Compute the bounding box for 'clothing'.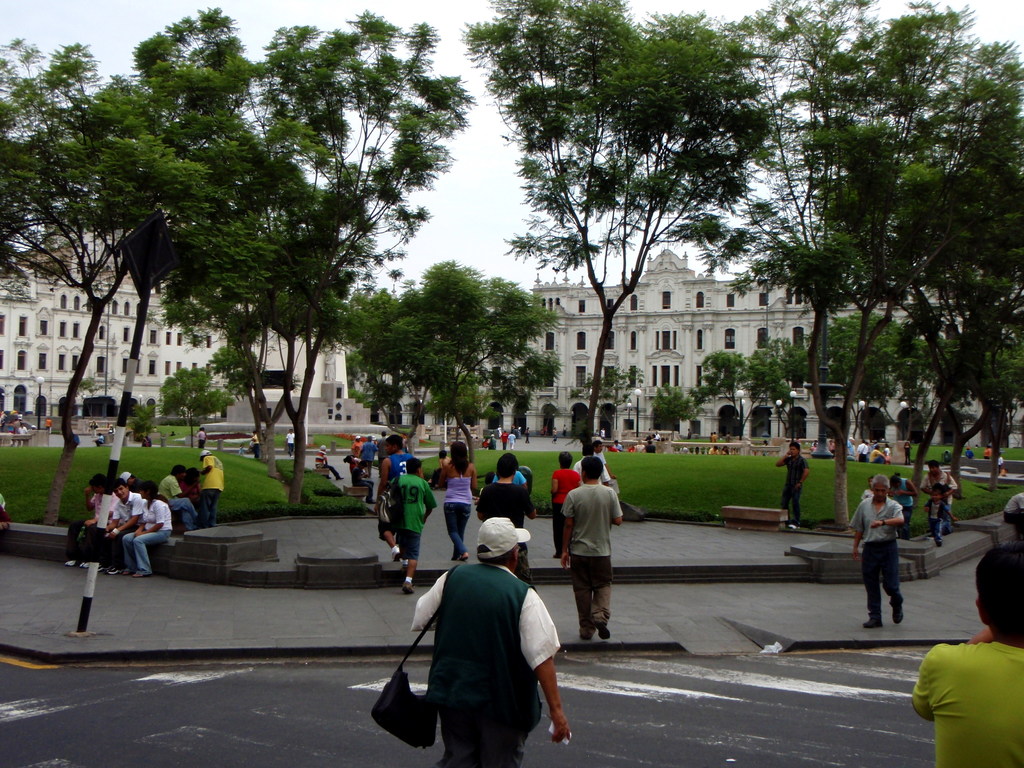
Rect(315, 450, 339, 474).
